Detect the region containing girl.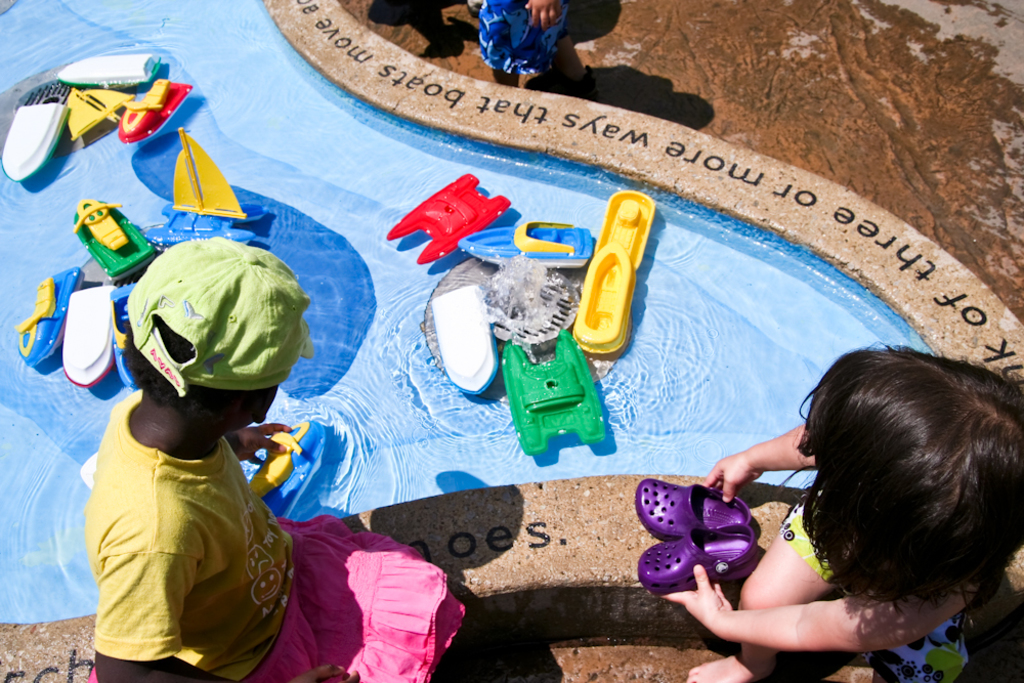
bbox=(660, 344, 1023, 682).
